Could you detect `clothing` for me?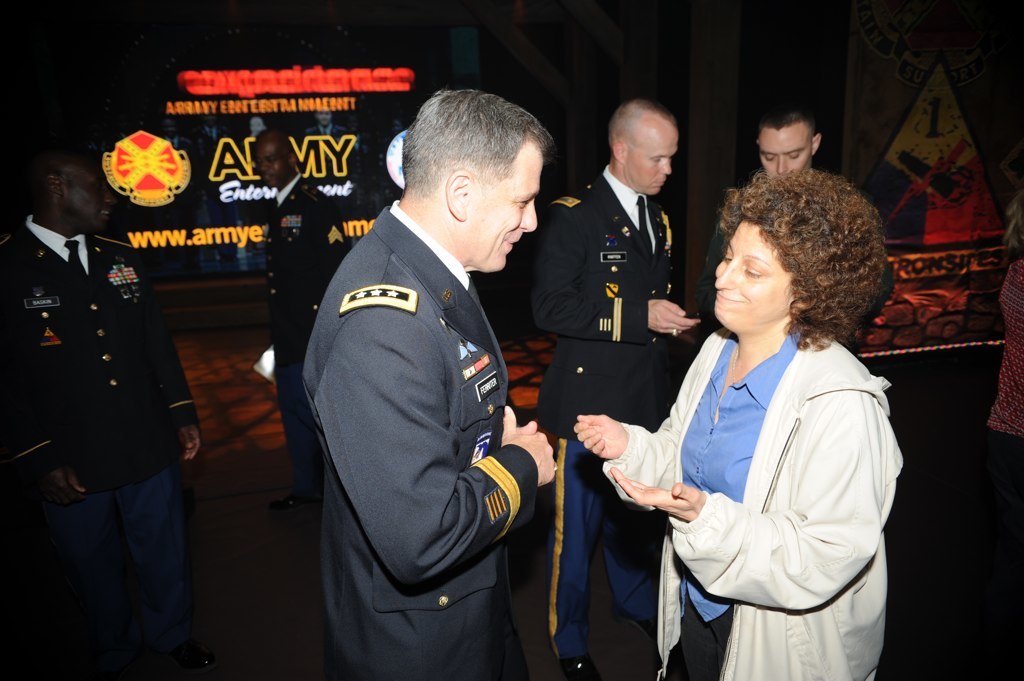
Detection result: {"left": 0, "top": 210, "right": 202, "bottom": 680}.
